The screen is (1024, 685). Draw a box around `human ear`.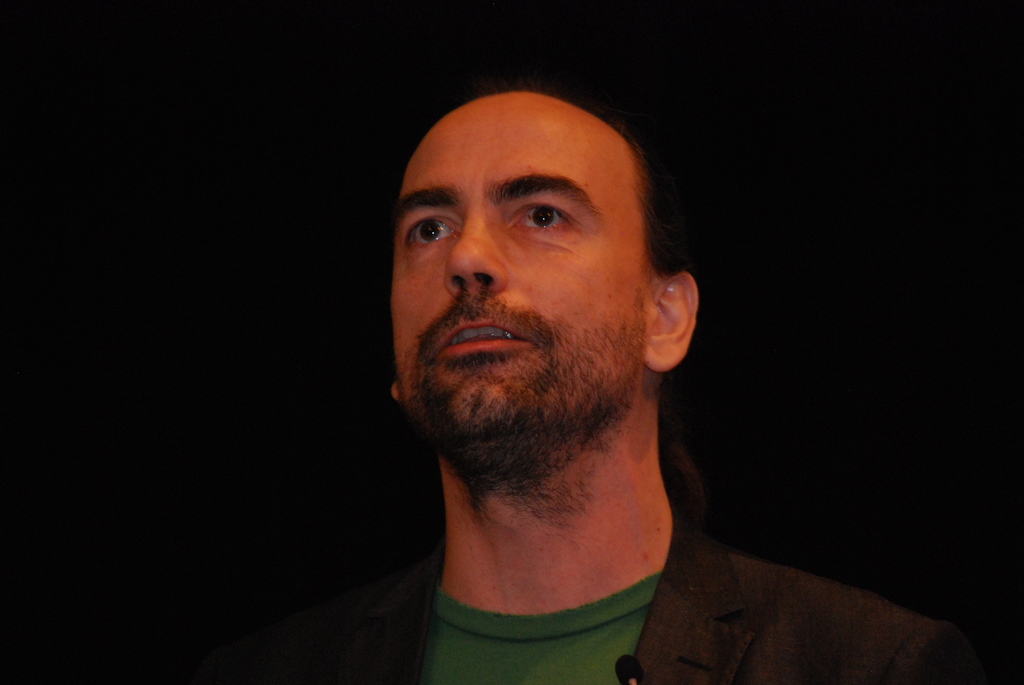
391, 379, 404, 401.
